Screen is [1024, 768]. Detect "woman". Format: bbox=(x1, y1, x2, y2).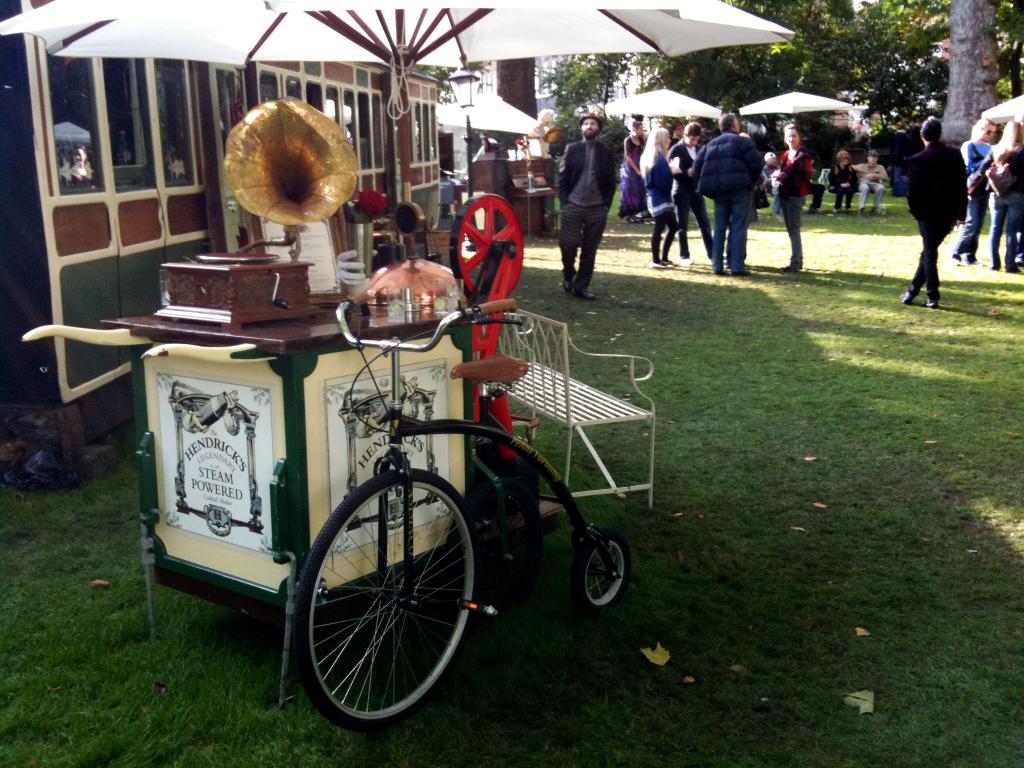
bbox=(640, 129, 678, 265).
